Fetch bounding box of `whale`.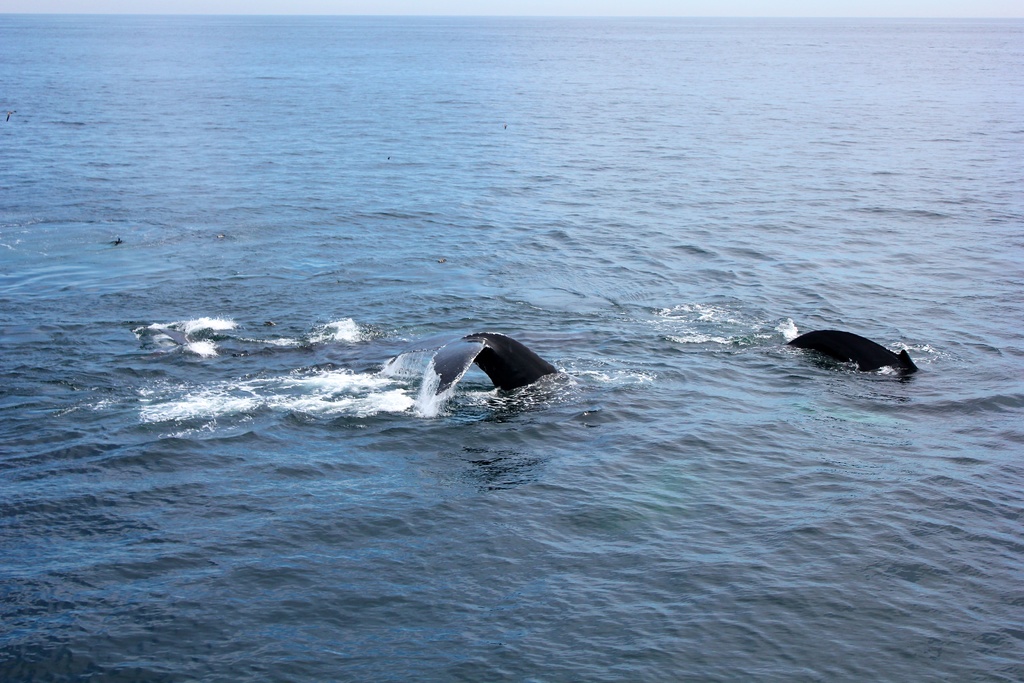
Bbox: <box>381,333,565,395</box>.
